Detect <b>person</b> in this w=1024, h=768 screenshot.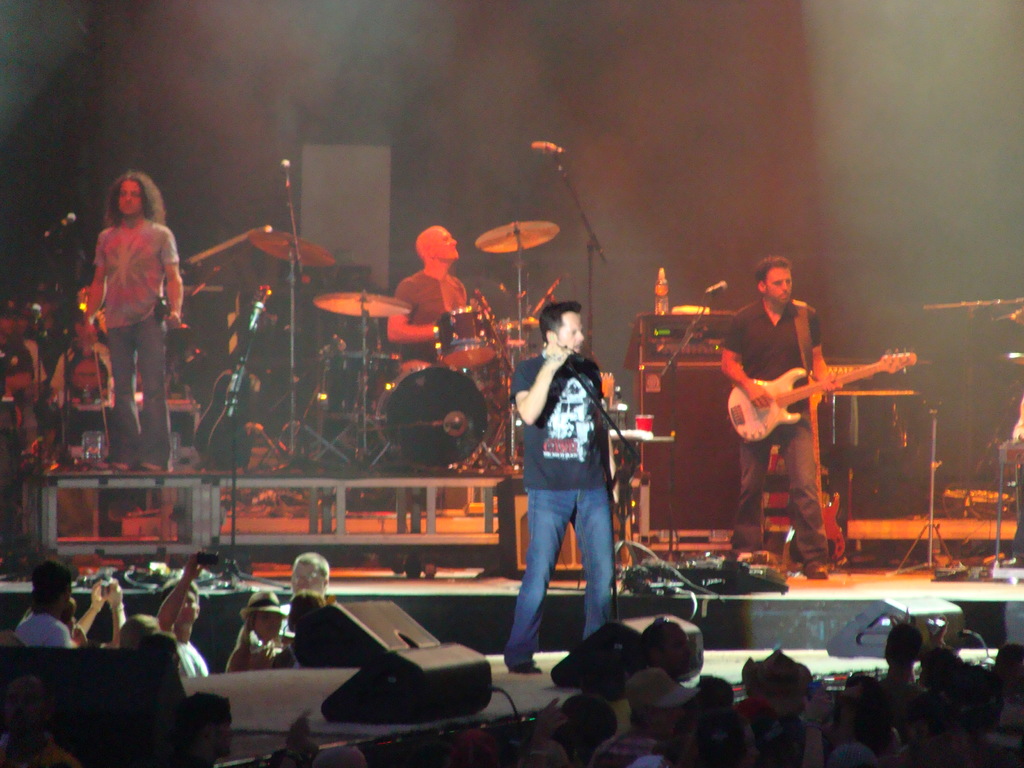
Detection: 170, 695, 232, 767.
